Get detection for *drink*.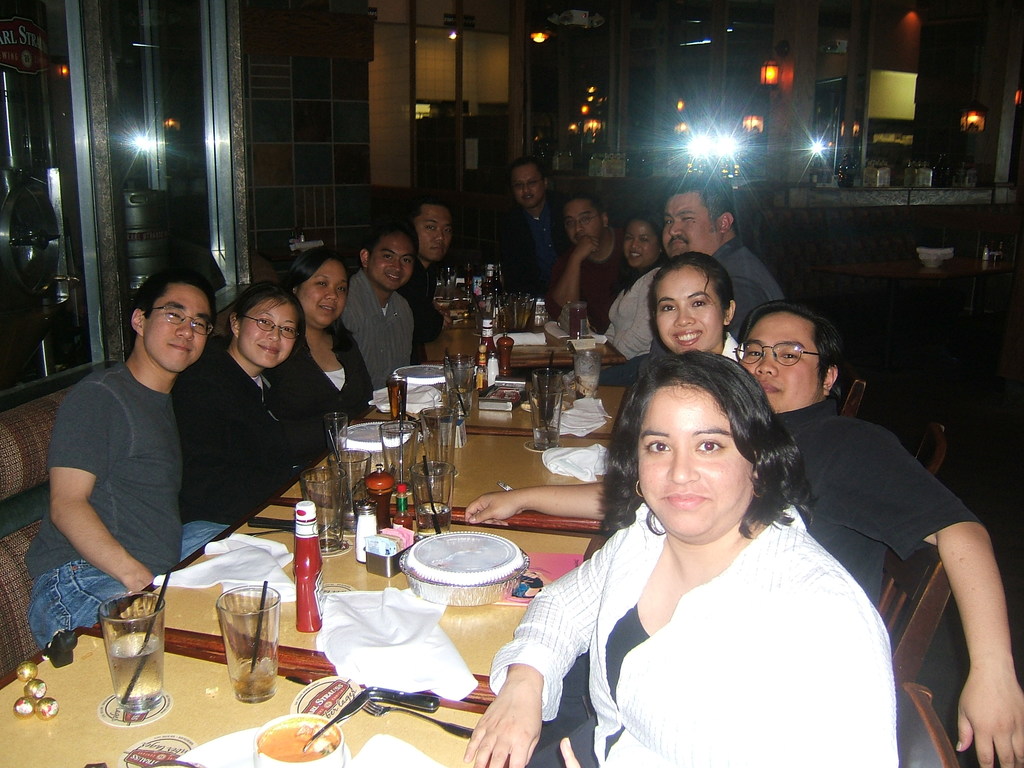
Detection: <region>388, 373, 404, 416</region>.
